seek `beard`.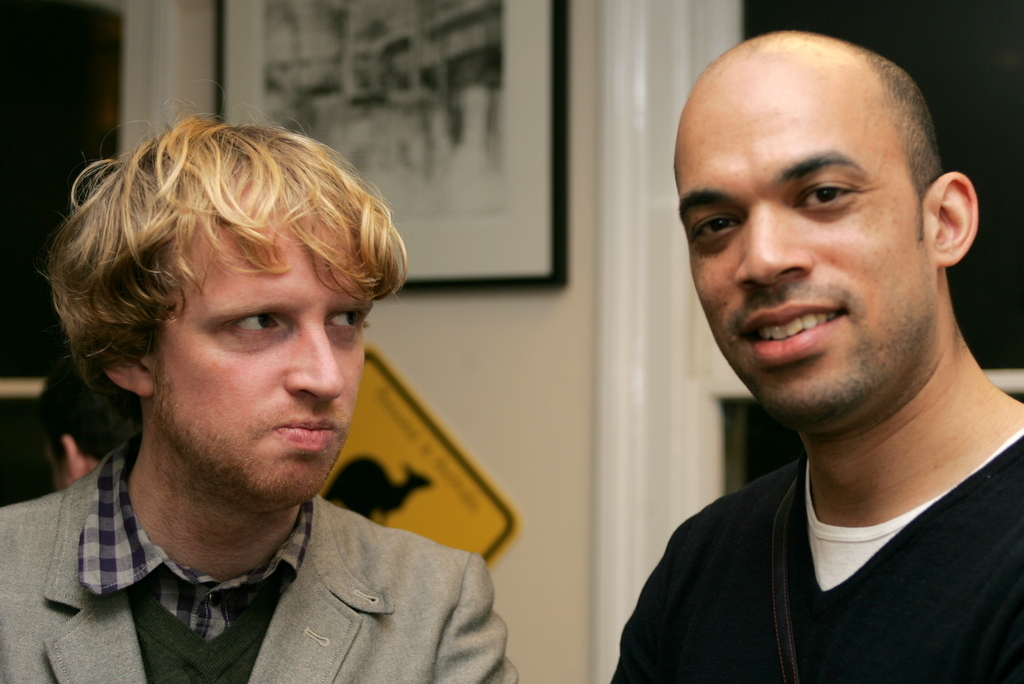
149,350,348,512.
